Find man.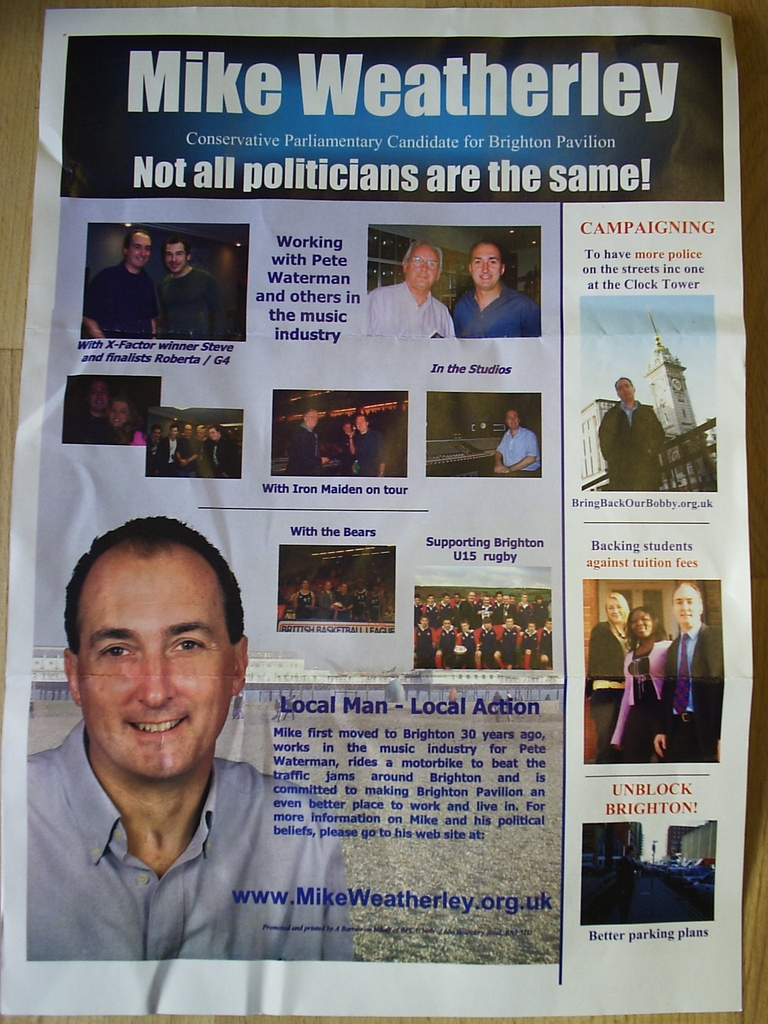
box(344, 422, 356, 468).
